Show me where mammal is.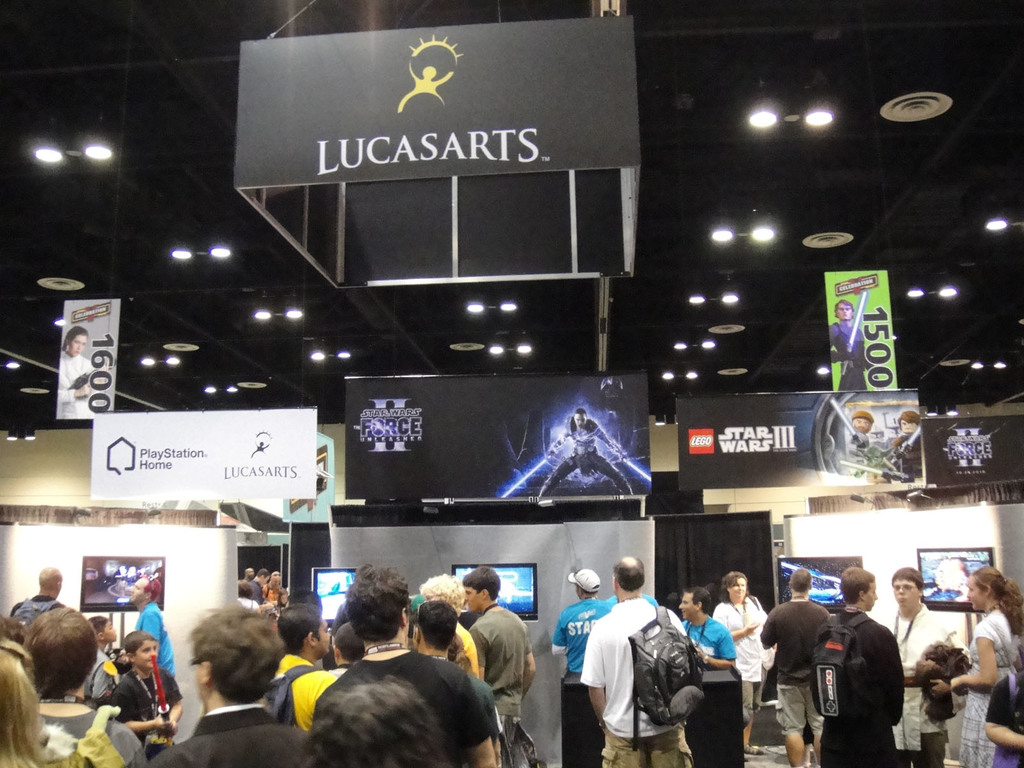
mammal is at (x1=583, y1=554, x2=686, y2=767).
